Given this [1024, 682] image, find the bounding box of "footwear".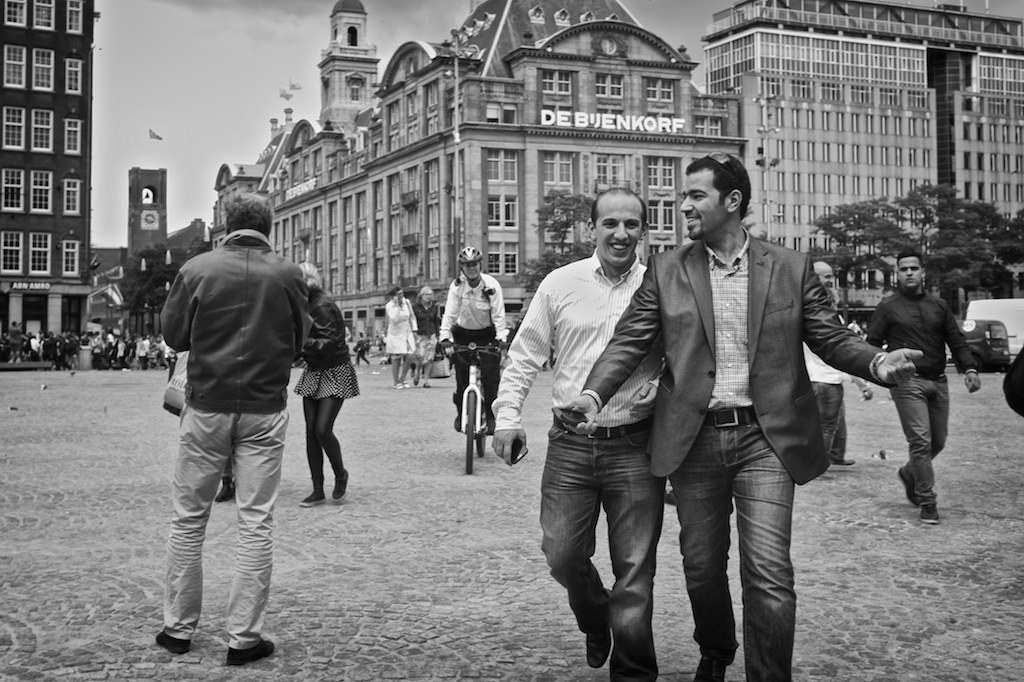
155/629/194/656.
